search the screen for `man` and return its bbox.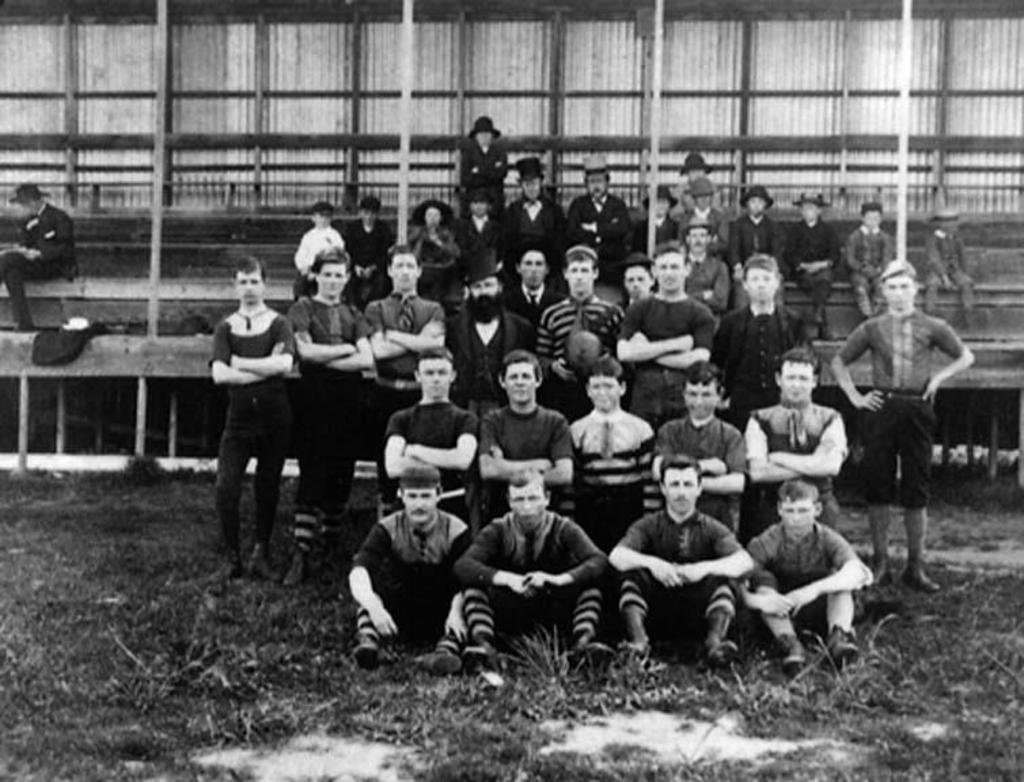
Found: select_region(641, 365, 747, 544).
